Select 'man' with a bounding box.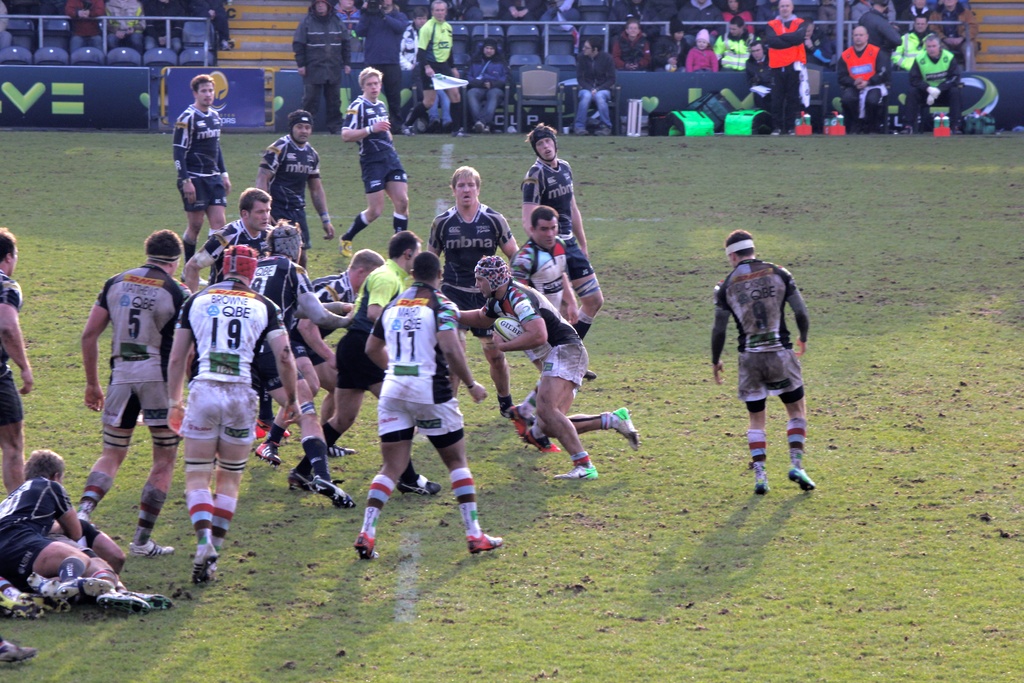
(left=207, top=219, right=360, bottom=509).
